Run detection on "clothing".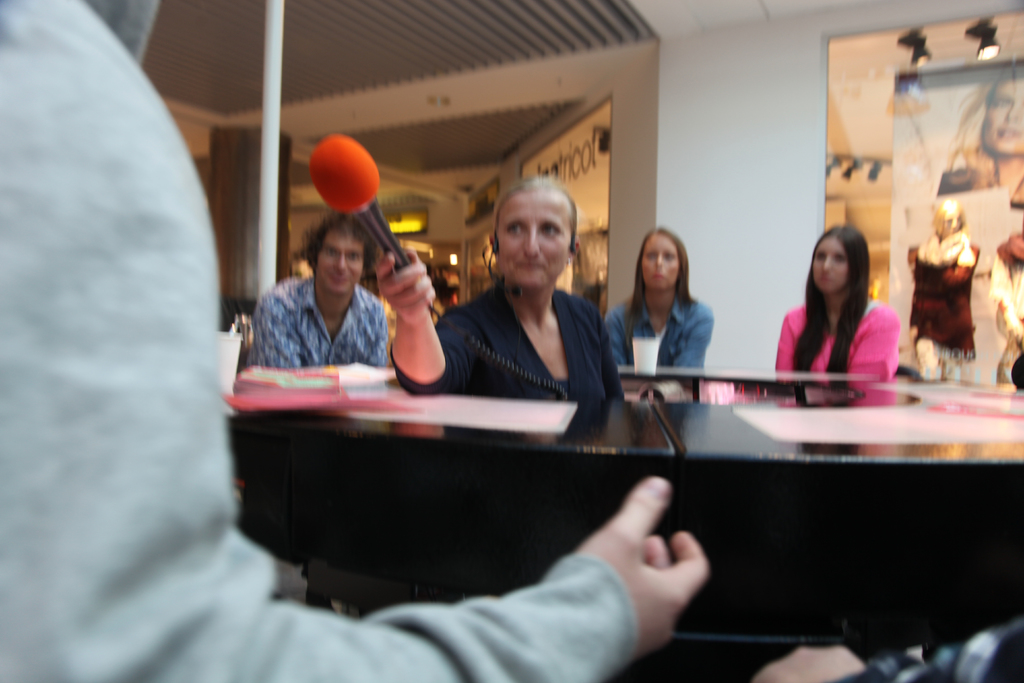
Result: bbox(784, 277, 899, 379).
